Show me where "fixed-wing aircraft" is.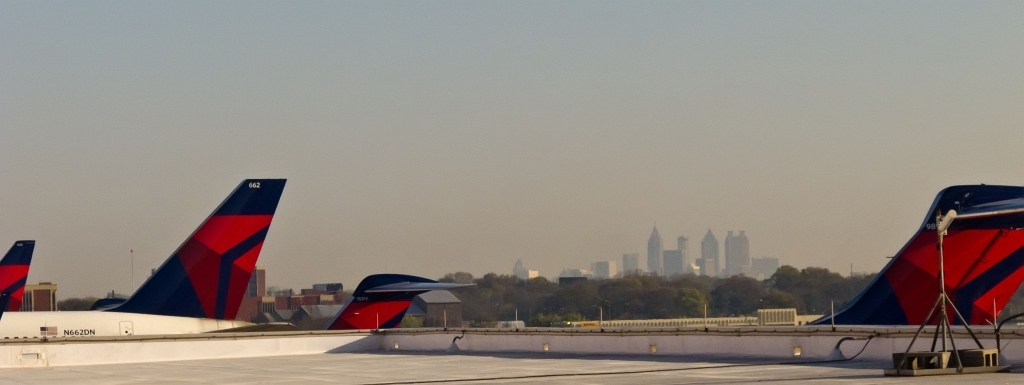
"fixed-wing aircraft" is at [left=0, top=237, right=33, bottom=317].
